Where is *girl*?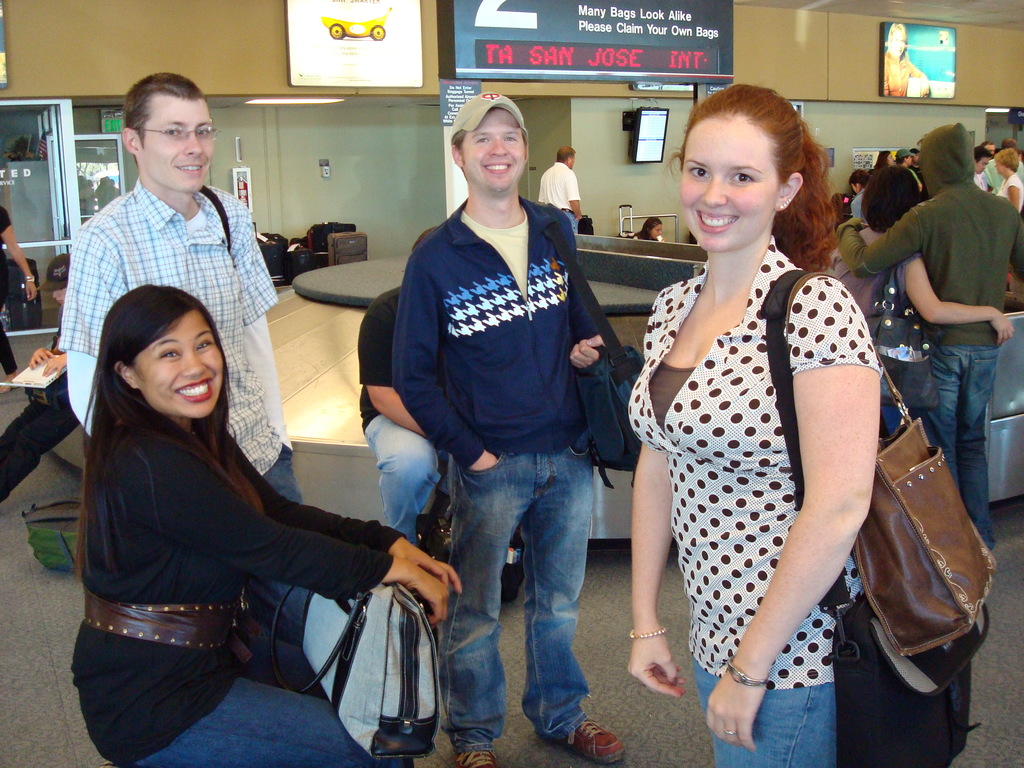
636 219 664 243.
